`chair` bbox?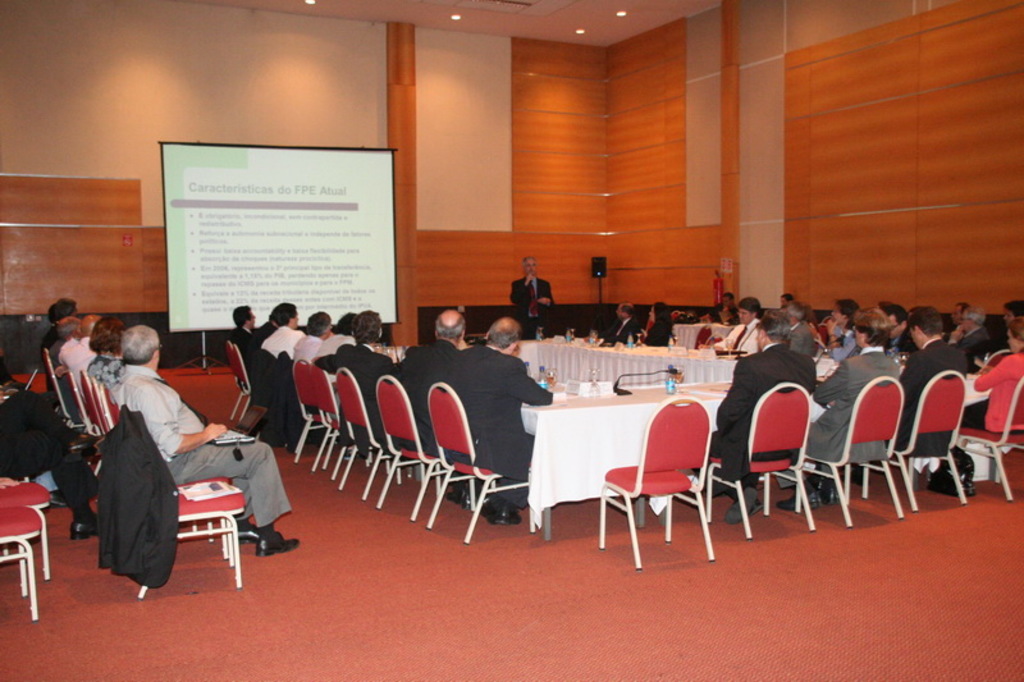
854:363:973:513
